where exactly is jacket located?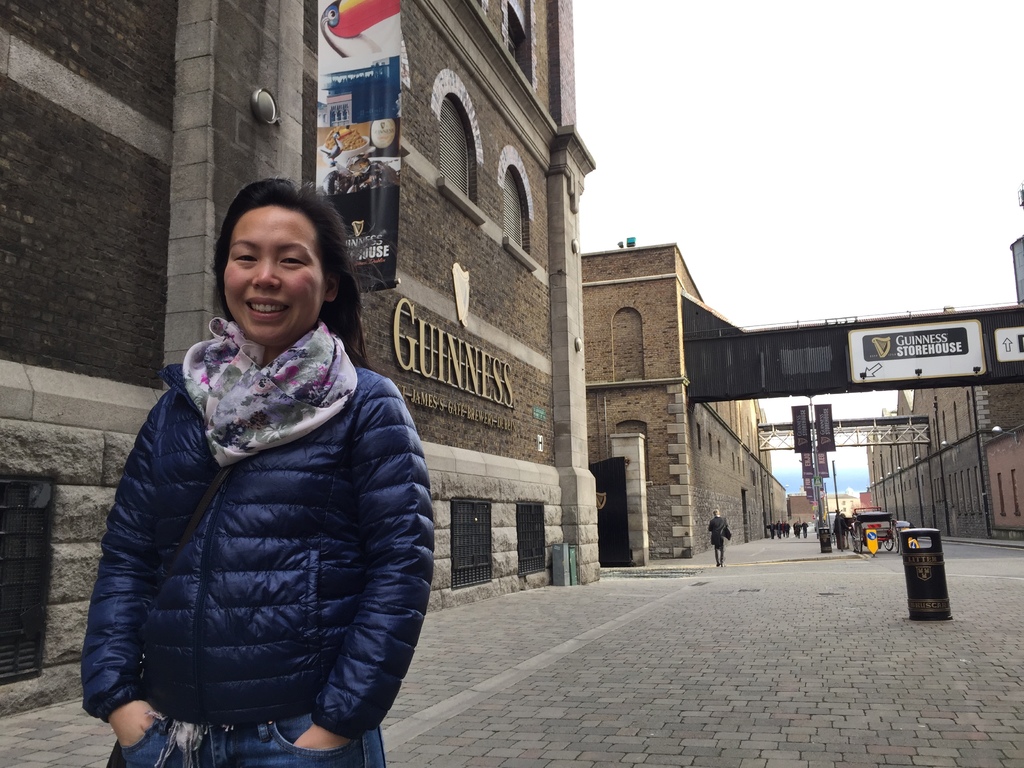
Its bounding box is pyautogui.locateOnScreen(80, 356, 433, 733).
